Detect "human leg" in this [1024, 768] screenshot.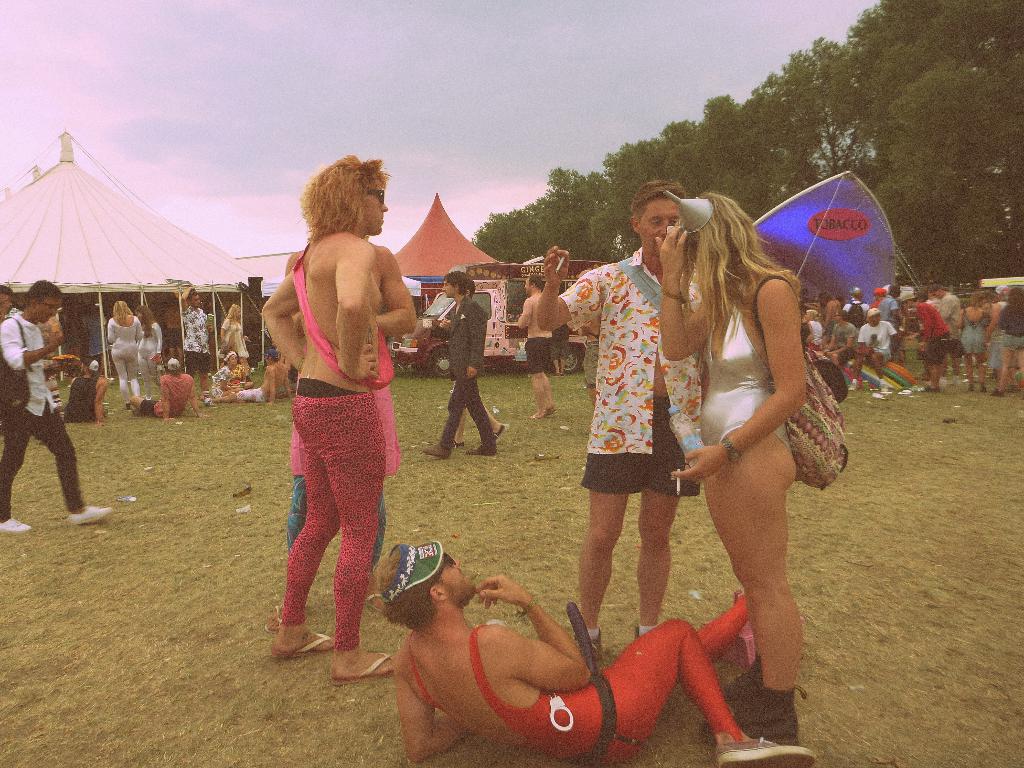
Detection: [left=936, top=335, right=938, bottom=384].
